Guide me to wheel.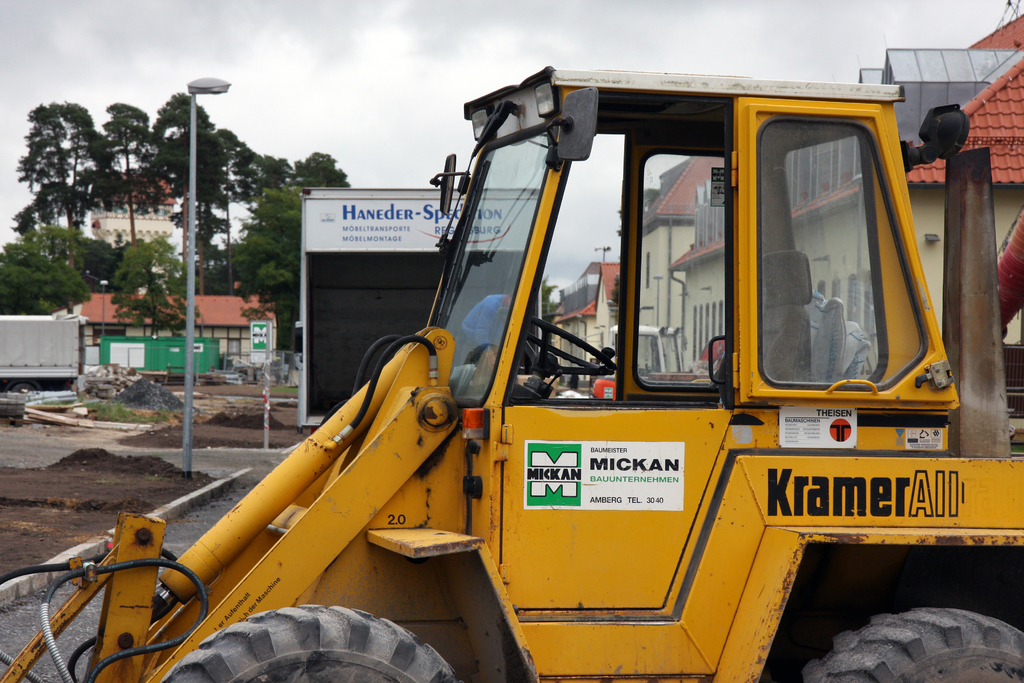
Guidance: (500, 307, 614, 375).
